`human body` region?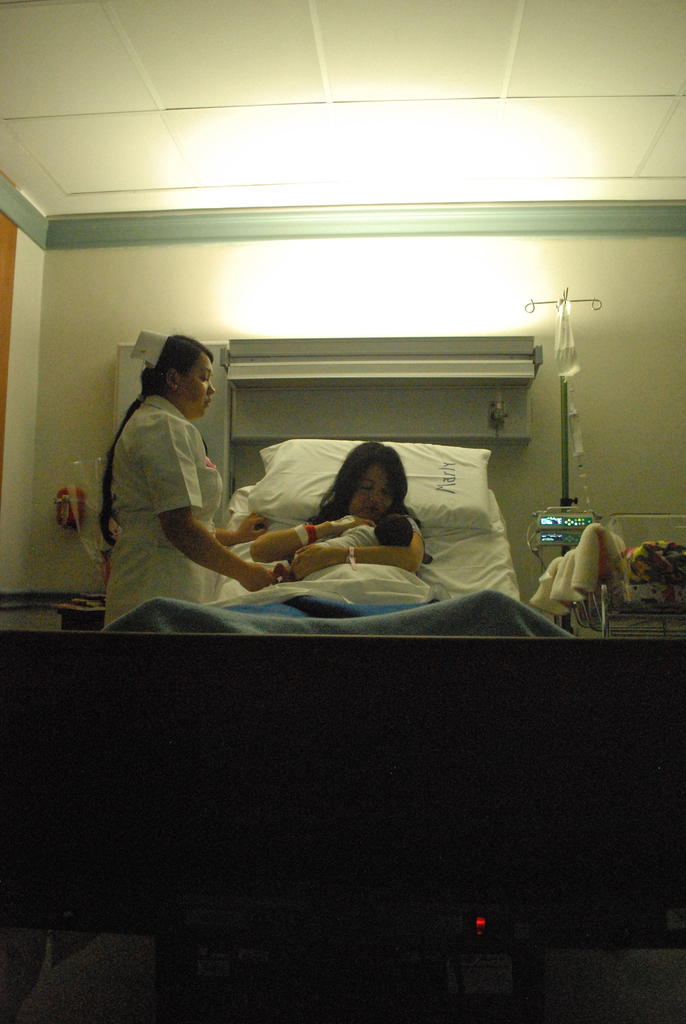
x1=101 y1=338 x2=257 y2=612
